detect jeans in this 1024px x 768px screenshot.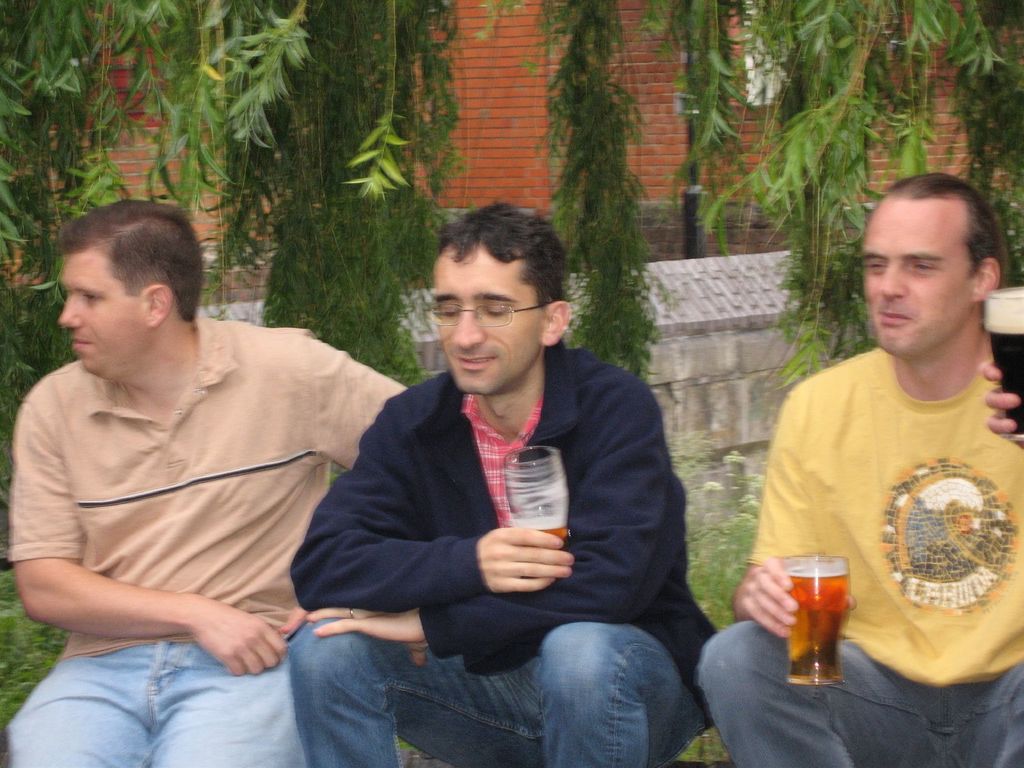
Detection: box(287, 616, 705, 767).
